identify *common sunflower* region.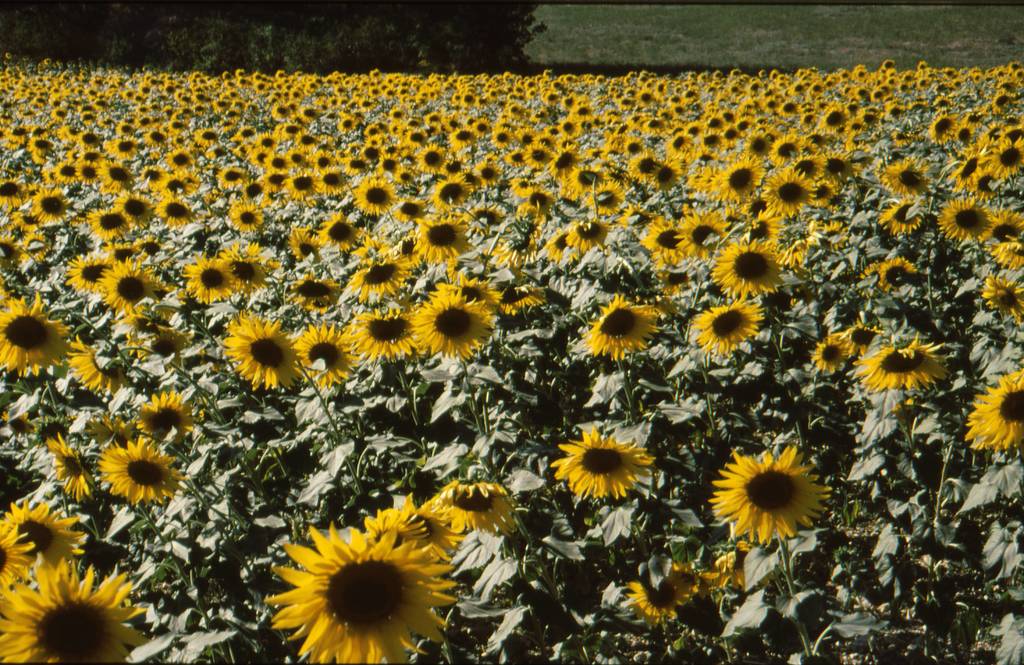
Region: region(0, 501, 88, 565).
